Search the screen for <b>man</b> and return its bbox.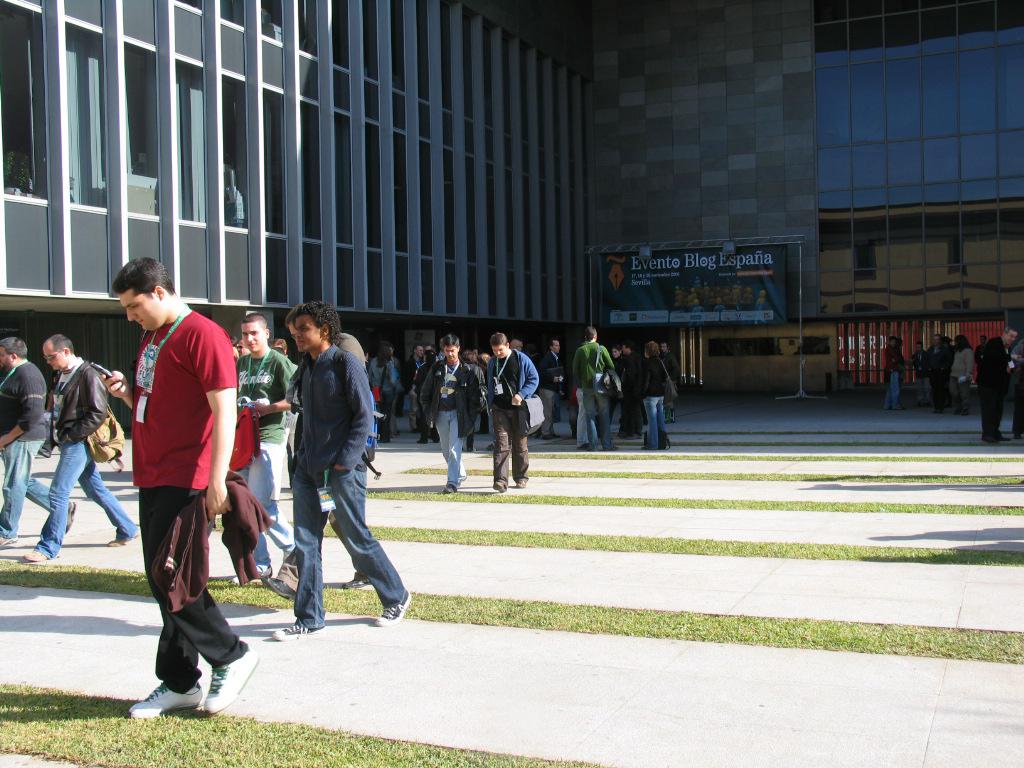
Found: [413,343,443,379].
